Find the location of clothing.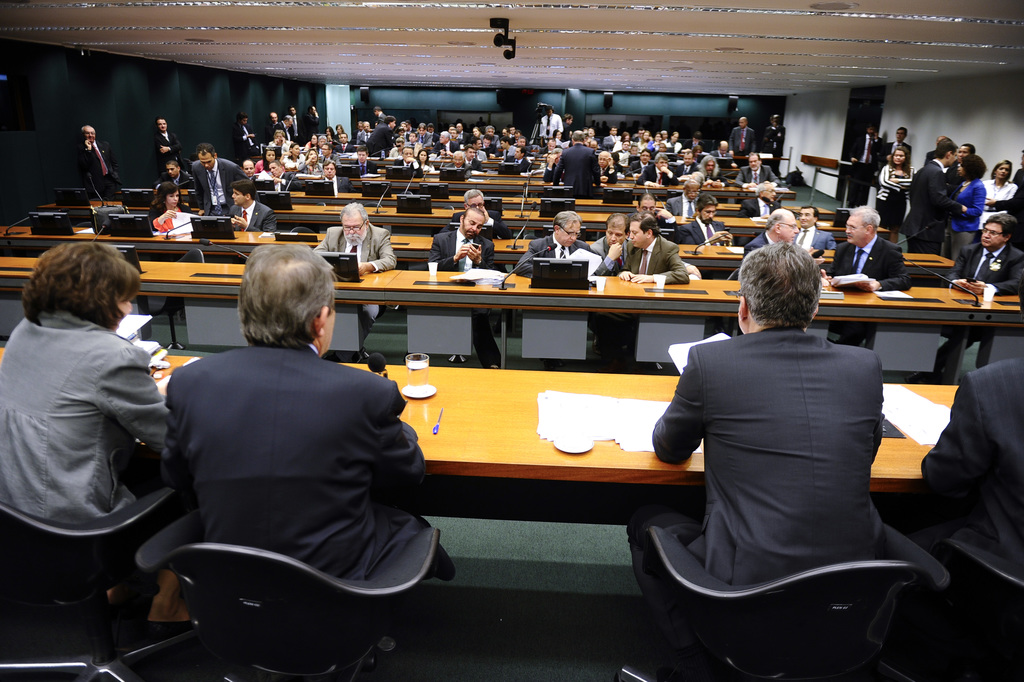
Location: rect(726, 126, 758, 161).
